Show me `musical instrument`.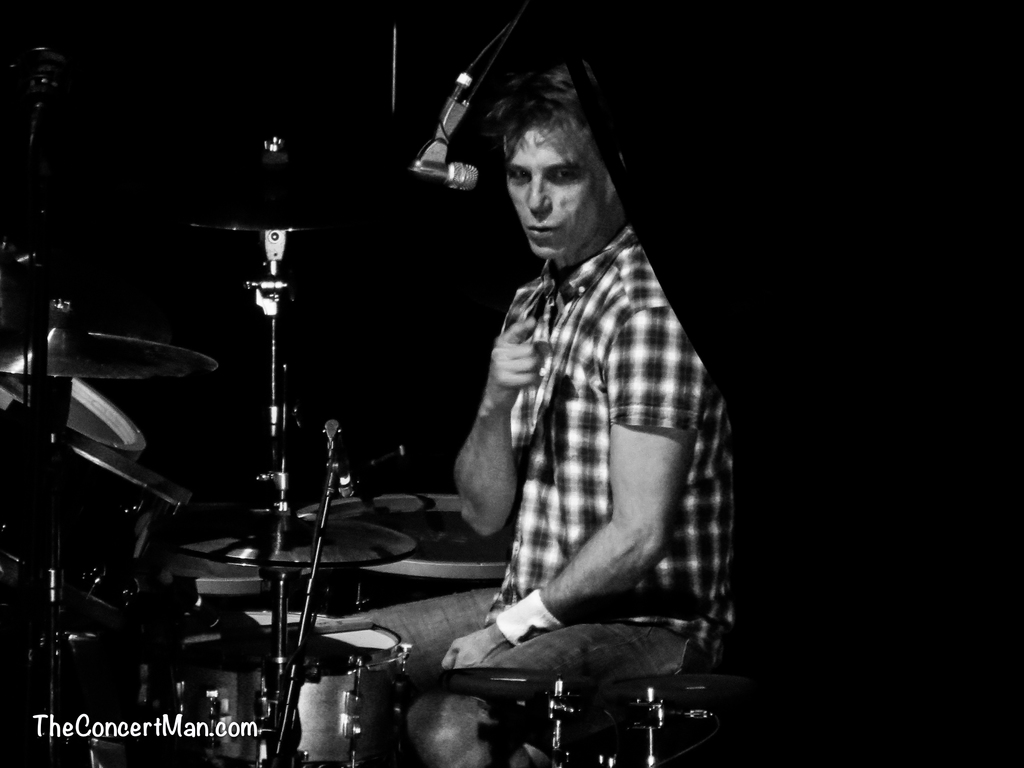
`musical instrument` is here: <region>213, 500, 411, 595</region>.
